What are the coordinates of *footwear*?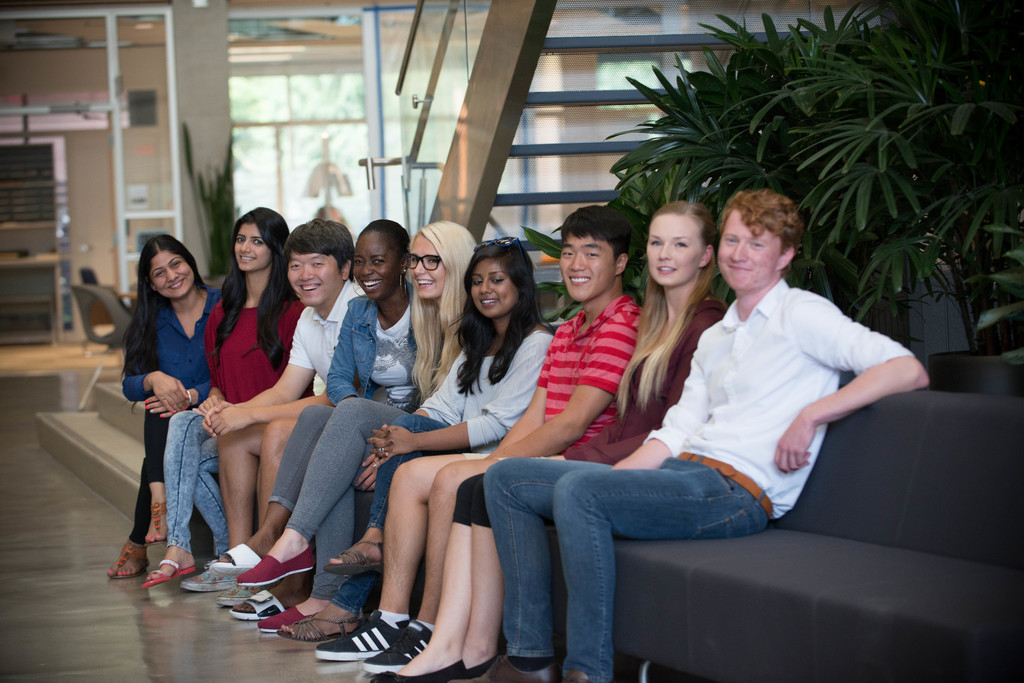
[x1=364, y1=620, x2=436, y2=667].
